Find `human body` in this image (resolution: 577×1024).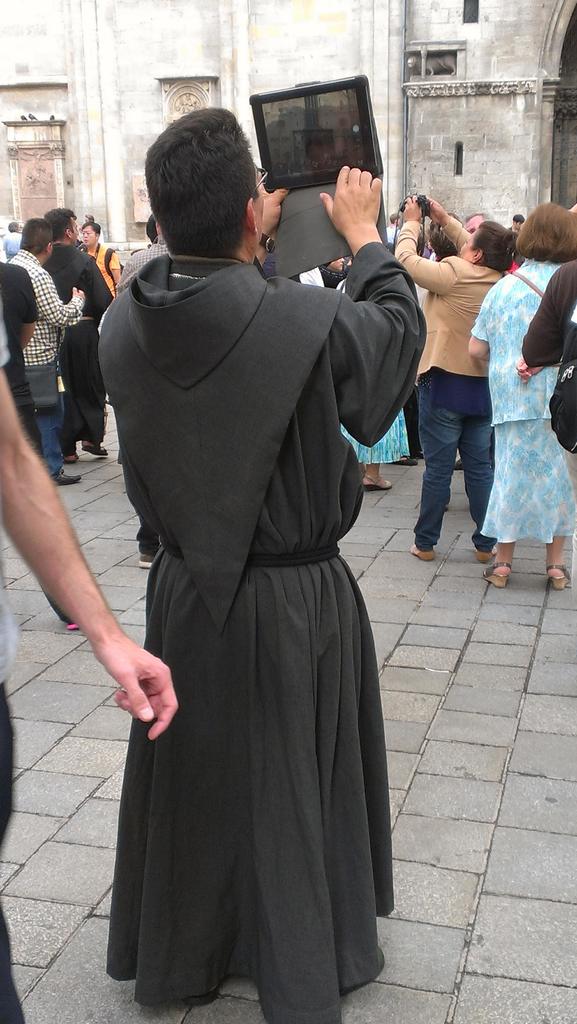
468 199 576 596.
